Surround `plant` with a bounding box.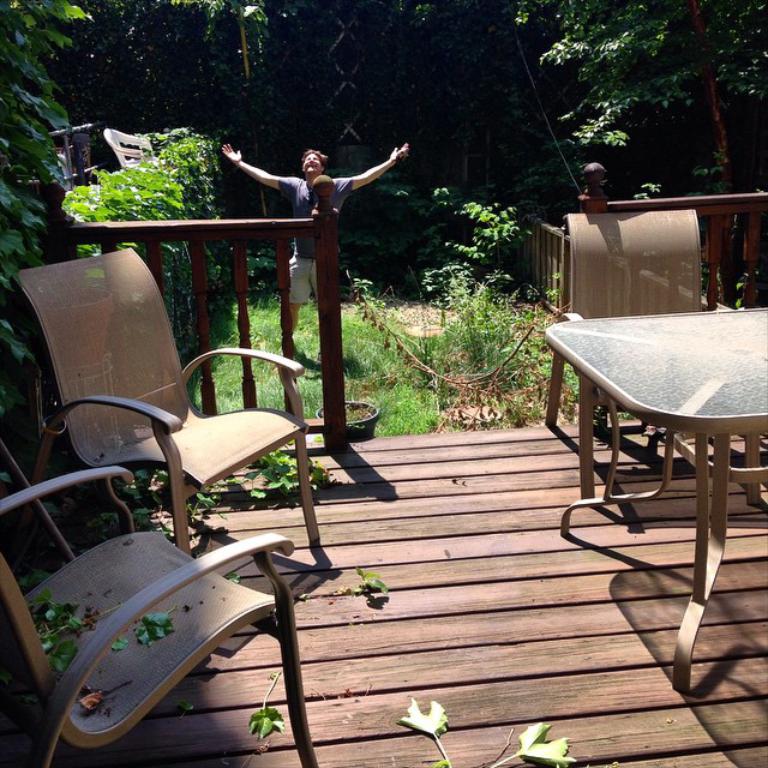
(402,694,454,767).
